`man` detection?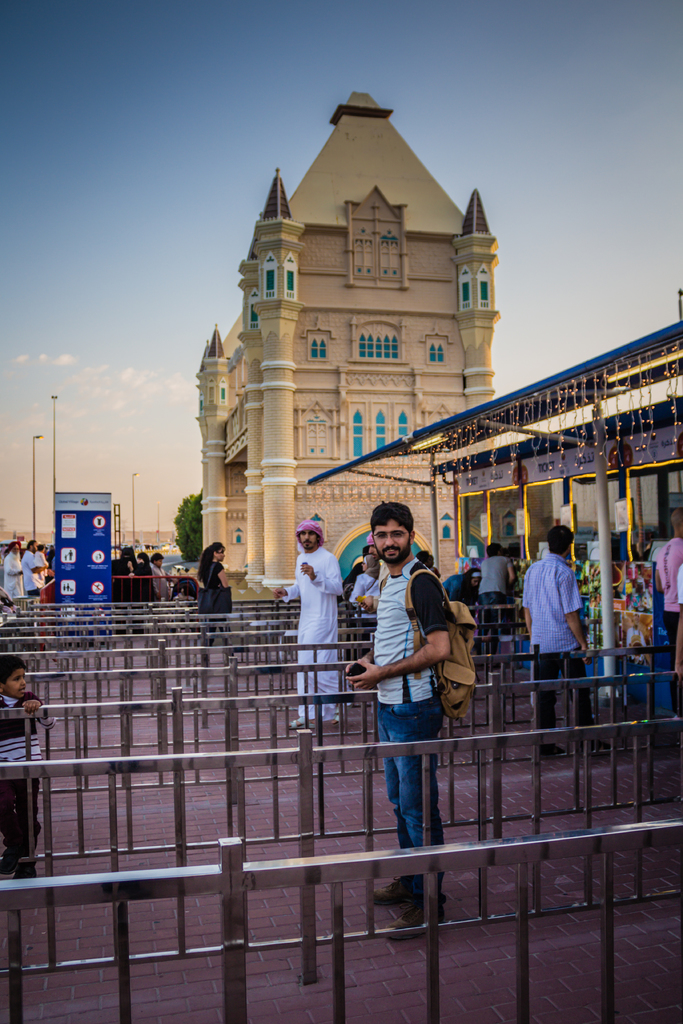
pyautogui.locateOnScreen(0, 533, 26, 603)
